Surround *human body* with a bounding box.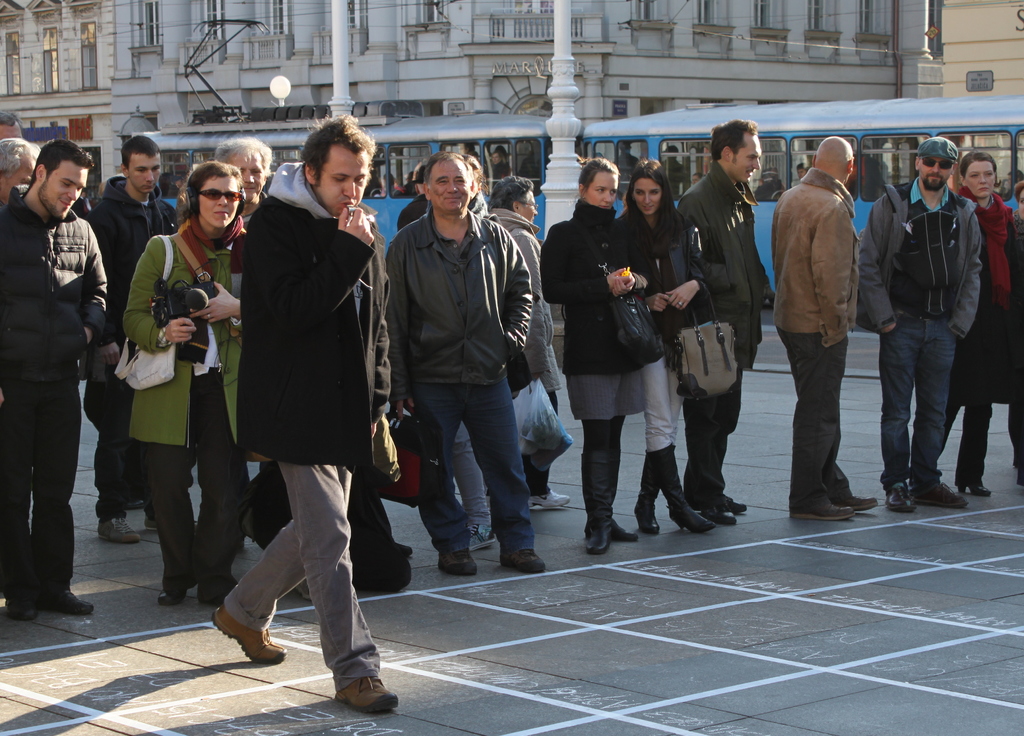
(955,147,1023,498).
